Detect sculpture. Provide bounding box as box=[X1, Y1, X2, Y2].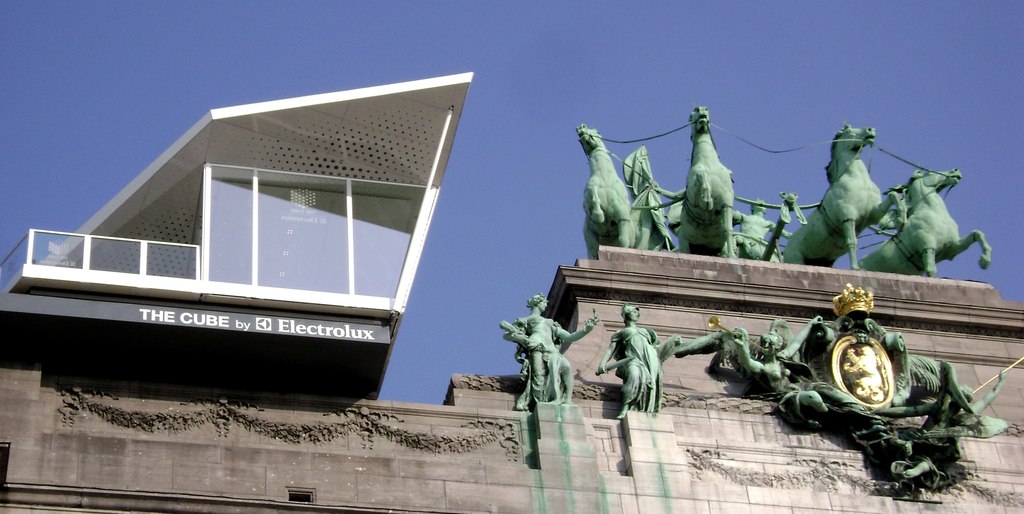
box=[876, 359, 1014, 440].
